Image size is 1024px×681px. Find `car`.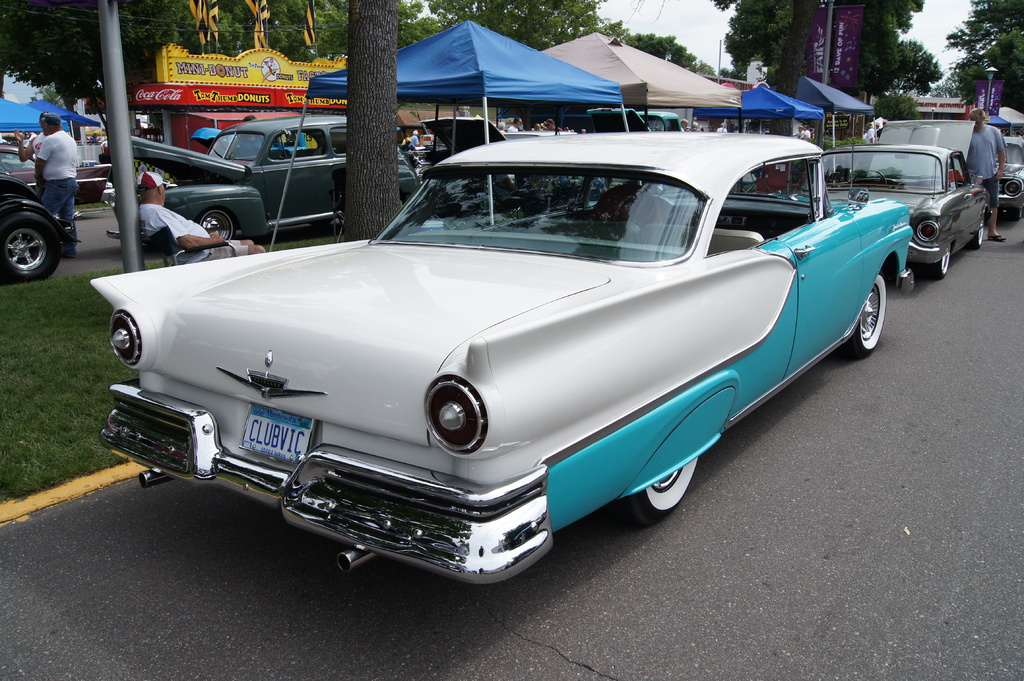
(left=84, top=108, right=424, bottom=258).
